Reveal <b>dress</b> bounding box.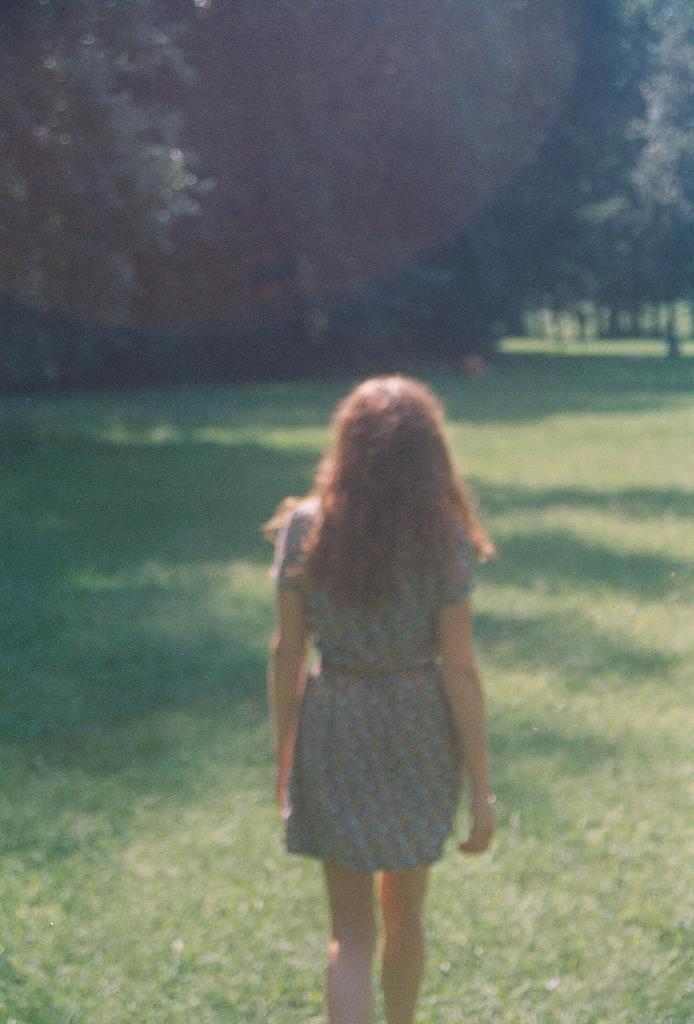
Revealed: crop(273, 490, 474, 868).
